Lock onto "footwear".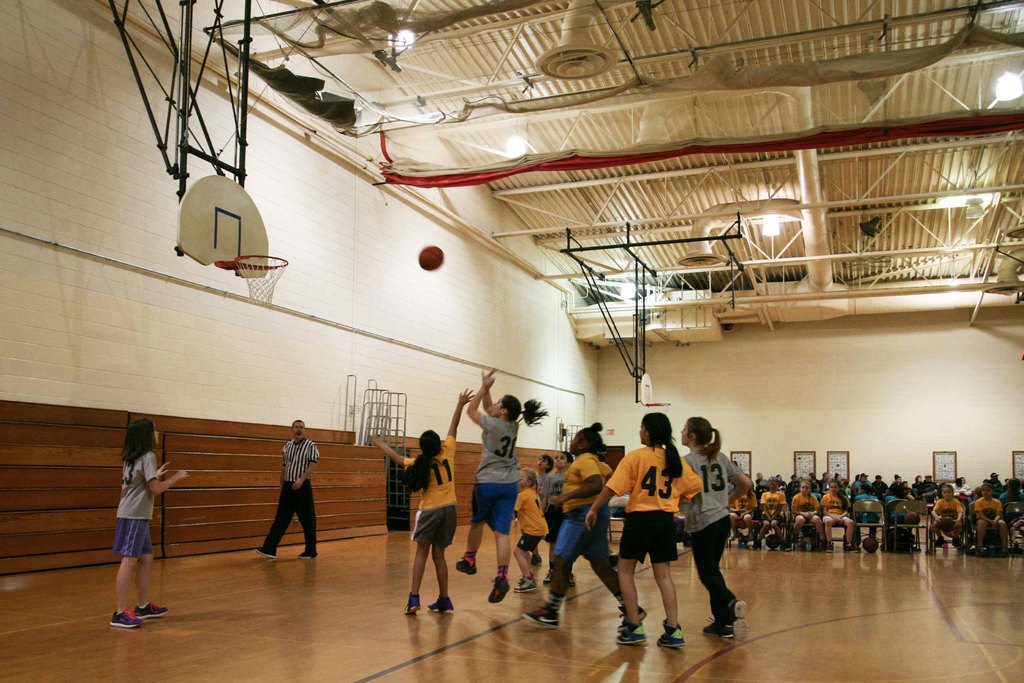
Locked: locate(529, 554, 541, 566).
